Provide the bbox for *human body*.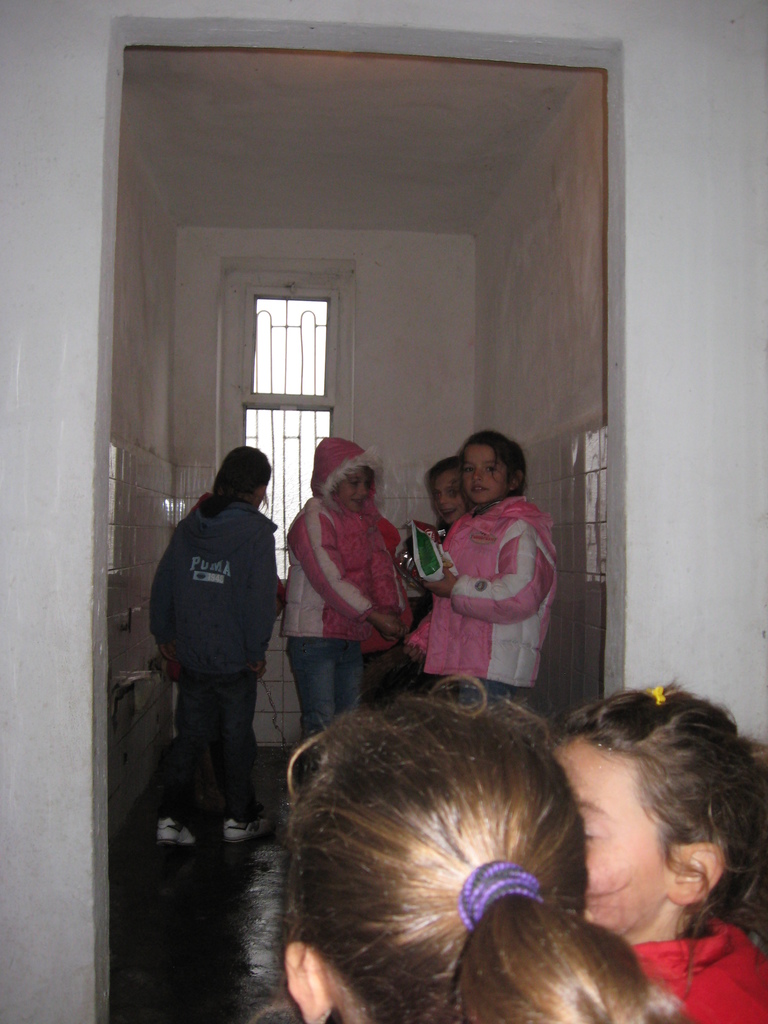
289:442:428:721.
